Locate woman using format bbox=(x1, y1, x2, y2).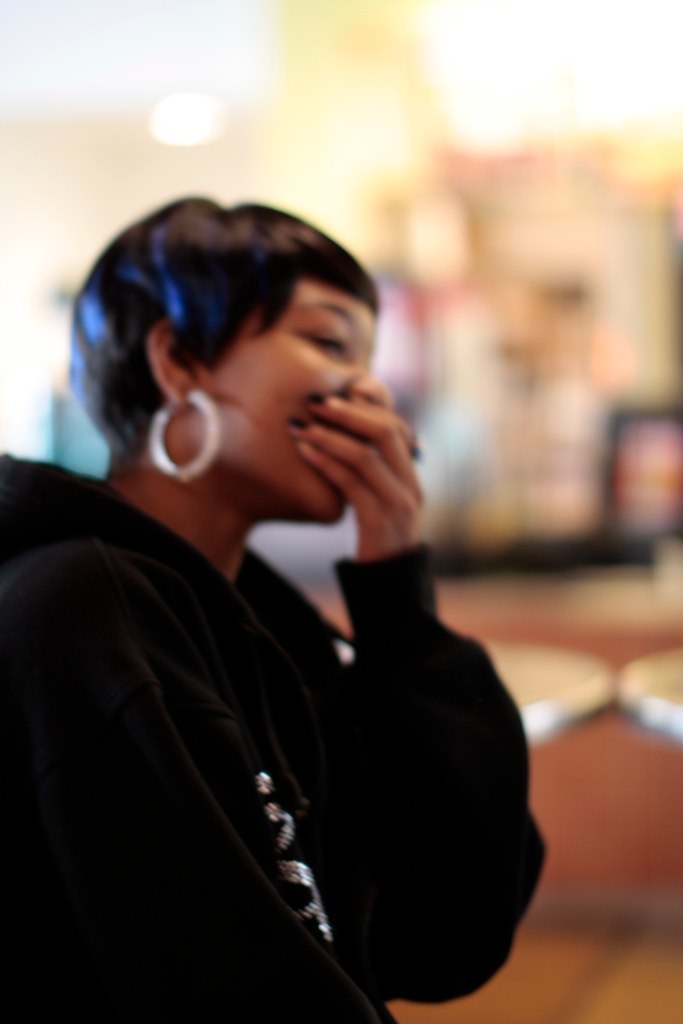
bbox=(22, 181, 557, 1020).
